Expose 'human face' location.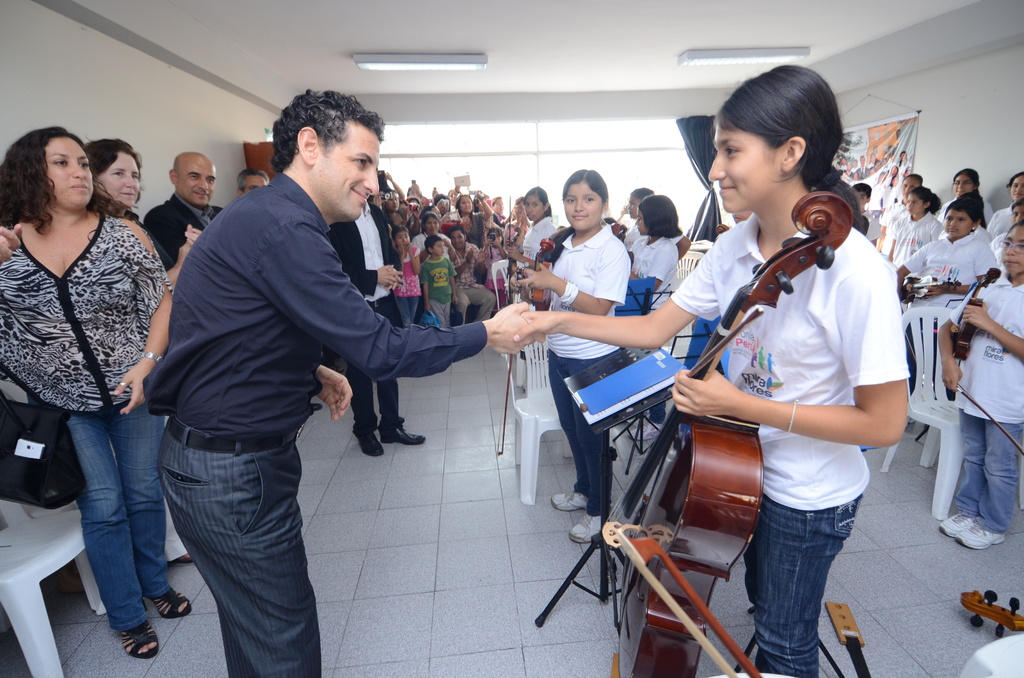
Exposed at 618/191/632/220.
